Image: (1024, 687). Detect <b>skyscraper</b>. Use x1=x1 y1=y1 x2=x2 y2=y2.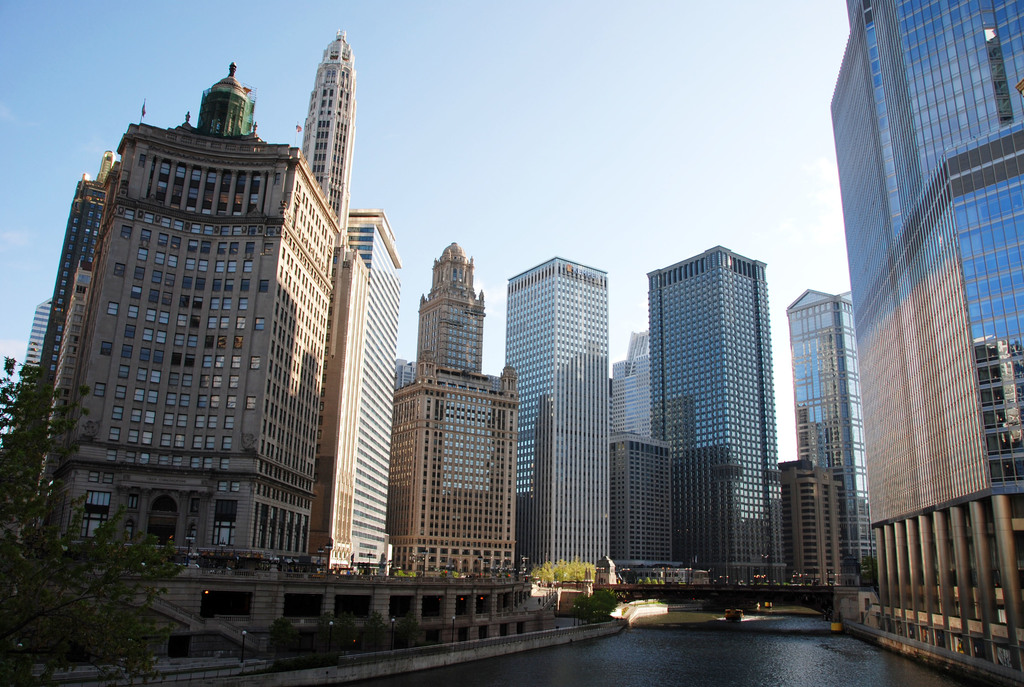
x1=826 y1=0 x2=1023 y2=682.
